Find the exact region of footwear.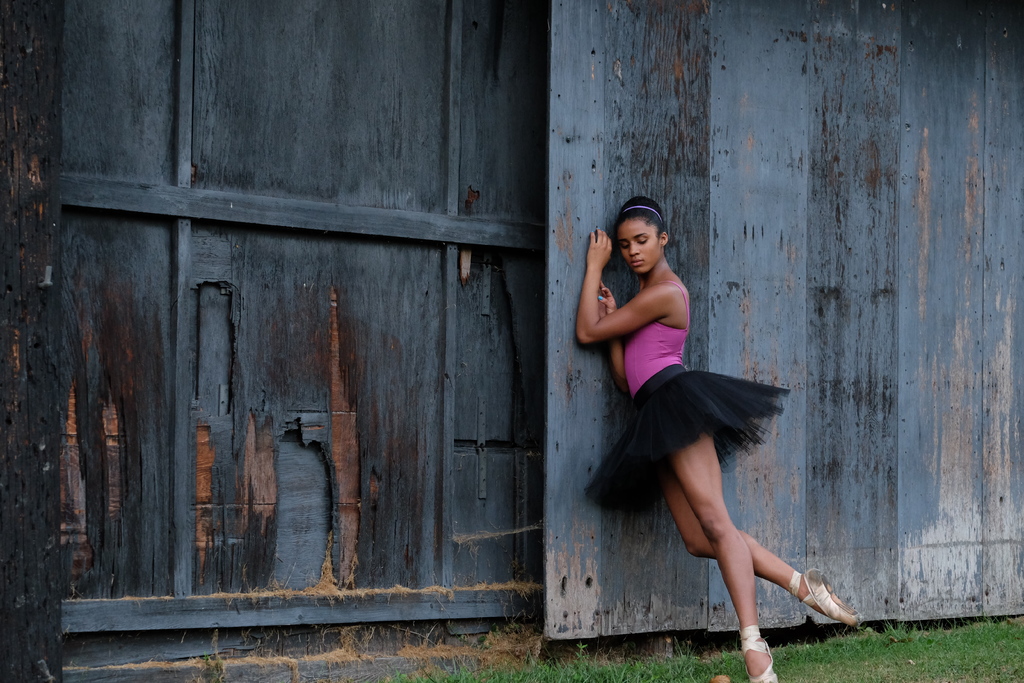
Exact region: x1=744, y1=622, x2=781, y2=682.
